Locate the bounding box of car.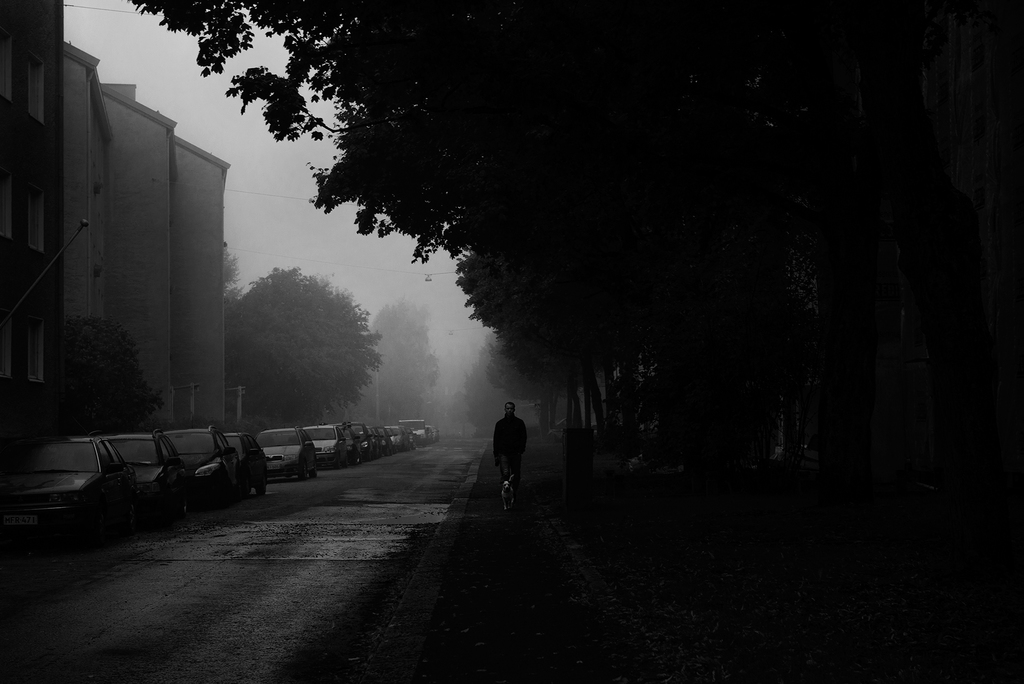
Bounding box: 223 428 259 514.
